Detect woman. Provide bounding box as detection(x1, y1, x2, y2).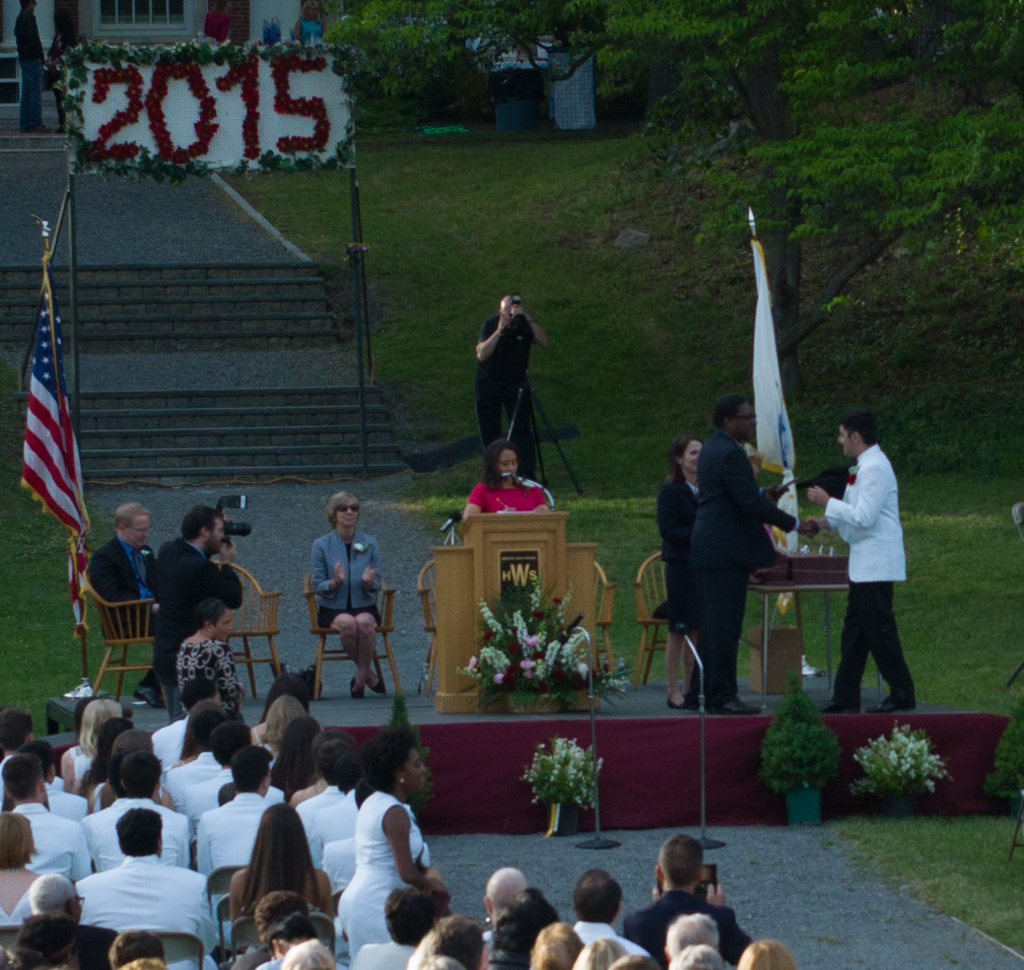
detection(487, 884, 558, 969).
